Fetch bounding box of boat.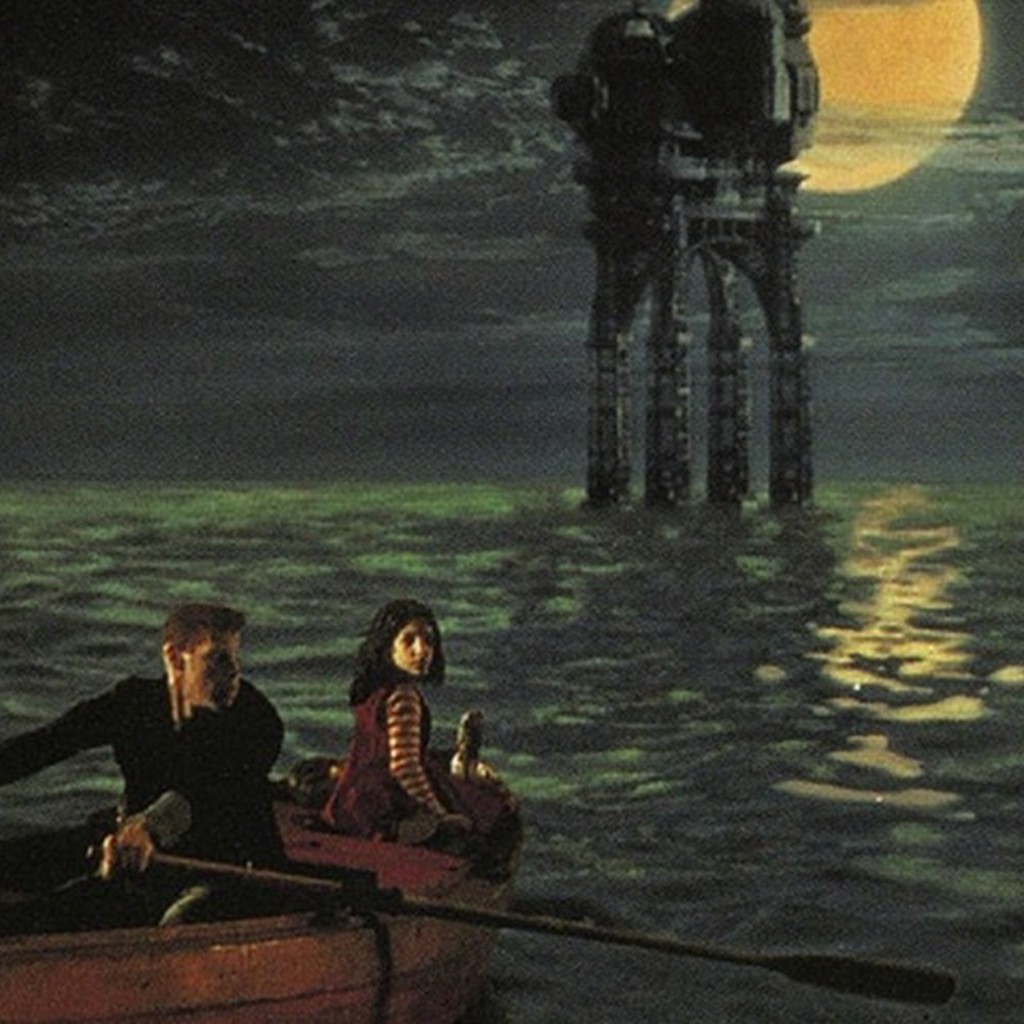
Bbox: 0 714 520 1022.
